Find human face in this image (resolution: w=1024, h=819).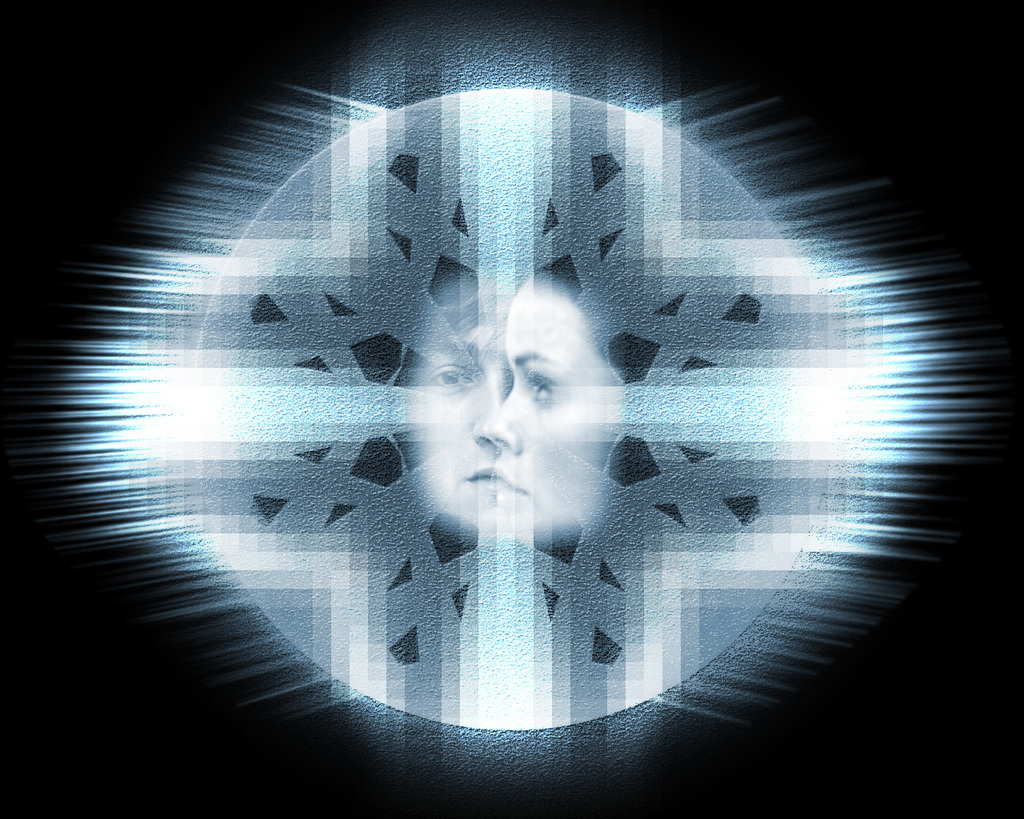
BBox(494, 279, 622, 531).
